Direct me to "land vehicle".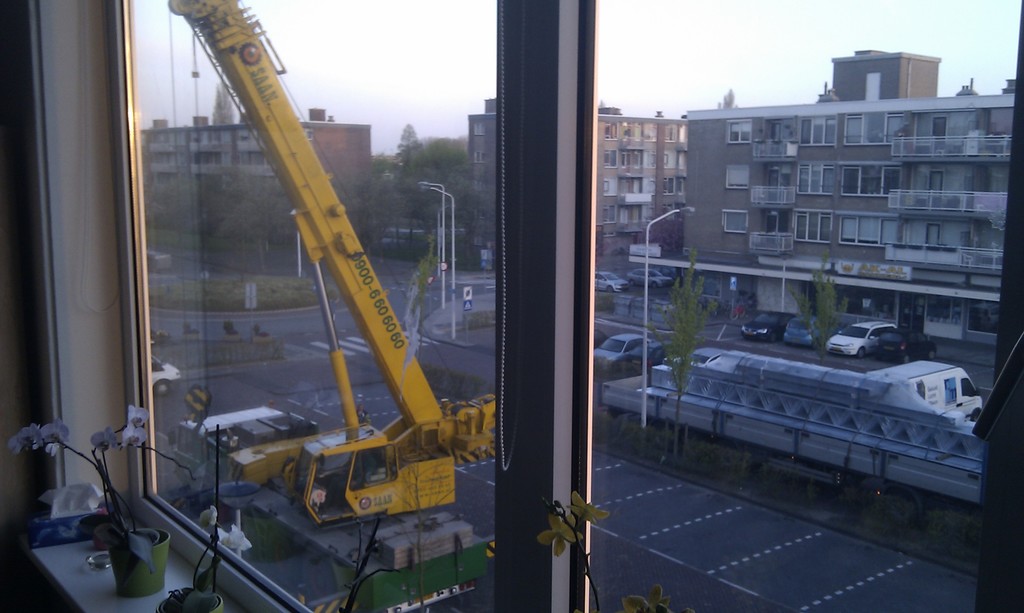
Direction: BBox(882, 331, 934, 364).
